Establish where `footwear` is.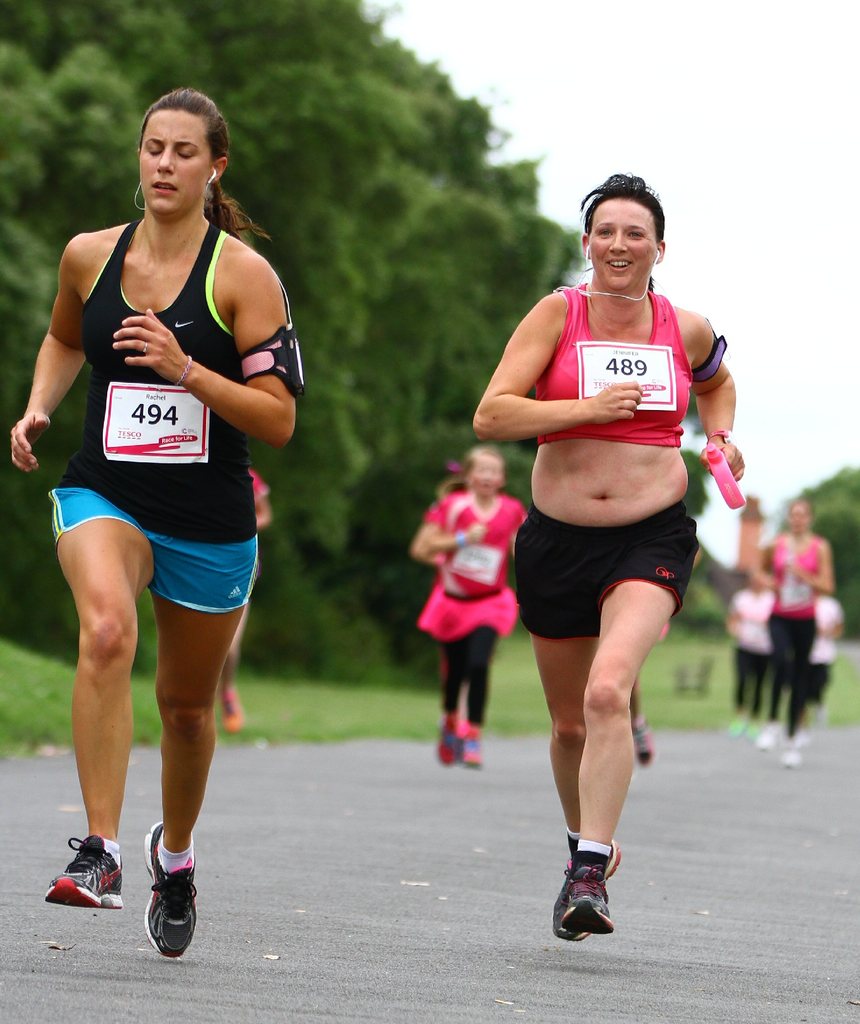
Established at select_region(628, 715, 654, 765).
